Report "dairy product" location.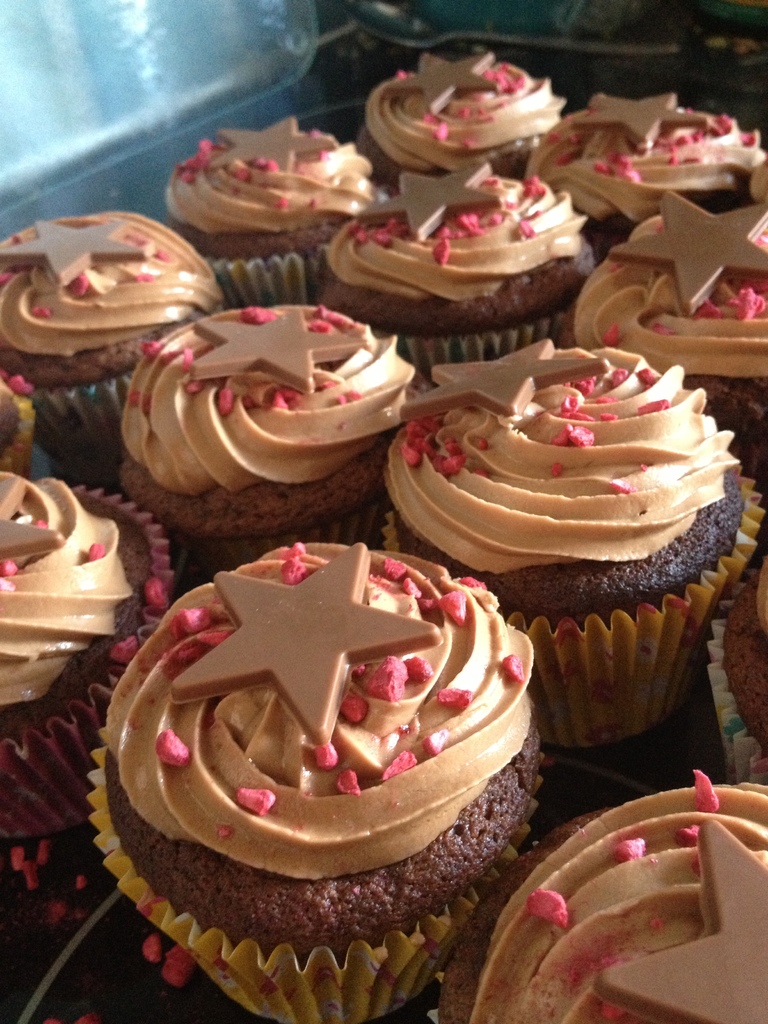
Report: l=337, t=154, r=584, b=311.
